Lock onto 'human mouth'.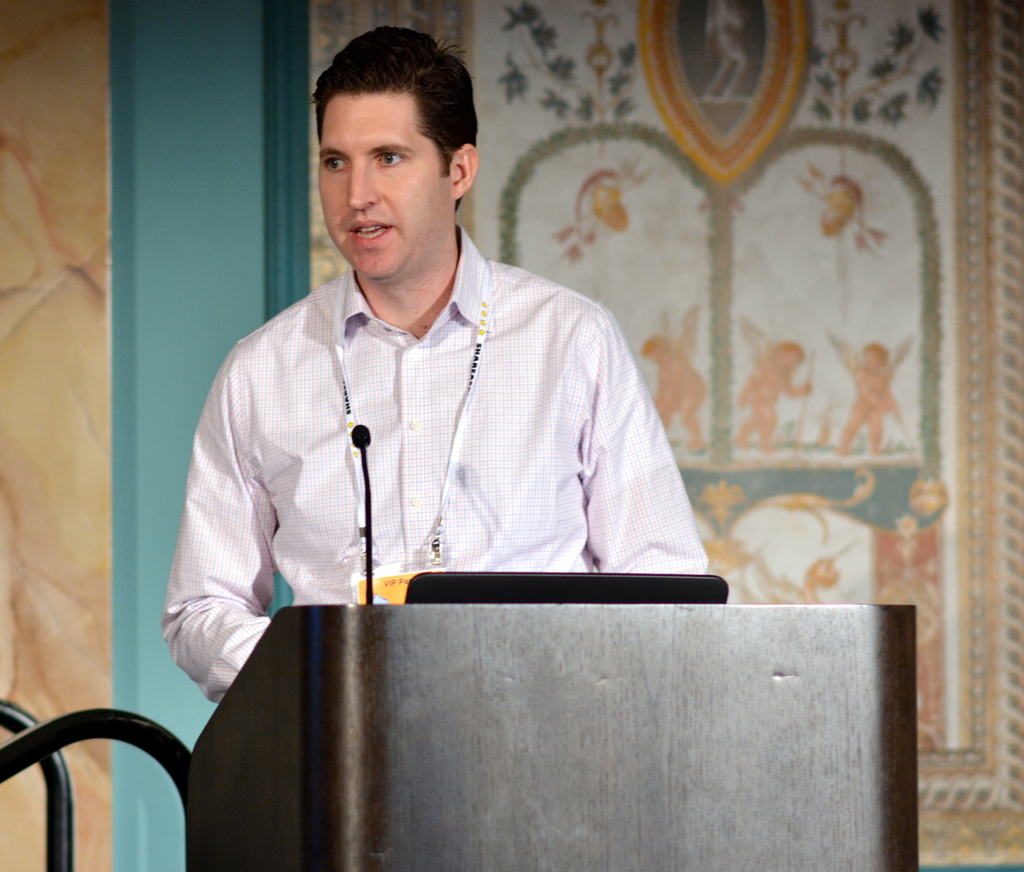
Locked: detection(345, 216, 401, 252).
